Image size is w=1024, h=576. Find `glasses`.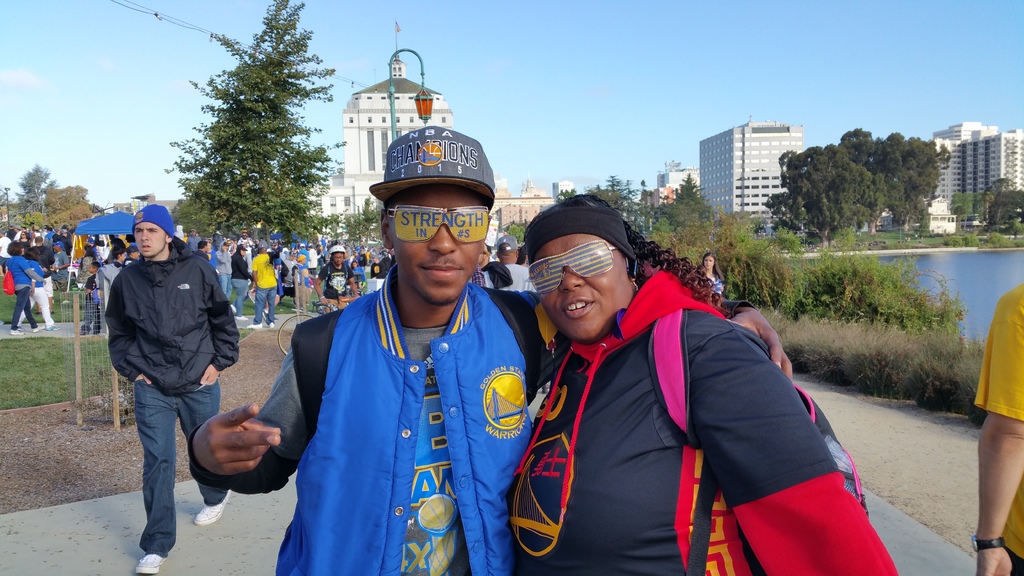
{"left": 381, "top": 204, "right": 488, "bottom": 246}.
